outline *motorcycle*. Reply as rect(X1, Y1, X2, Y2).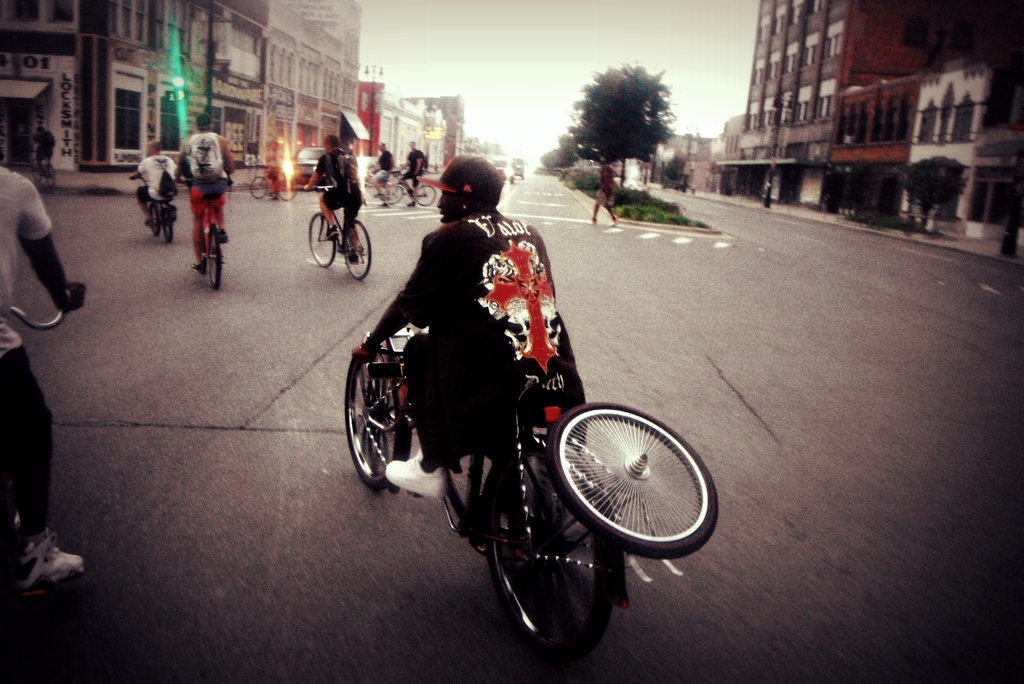
rect(346, 318, 716, 655).
